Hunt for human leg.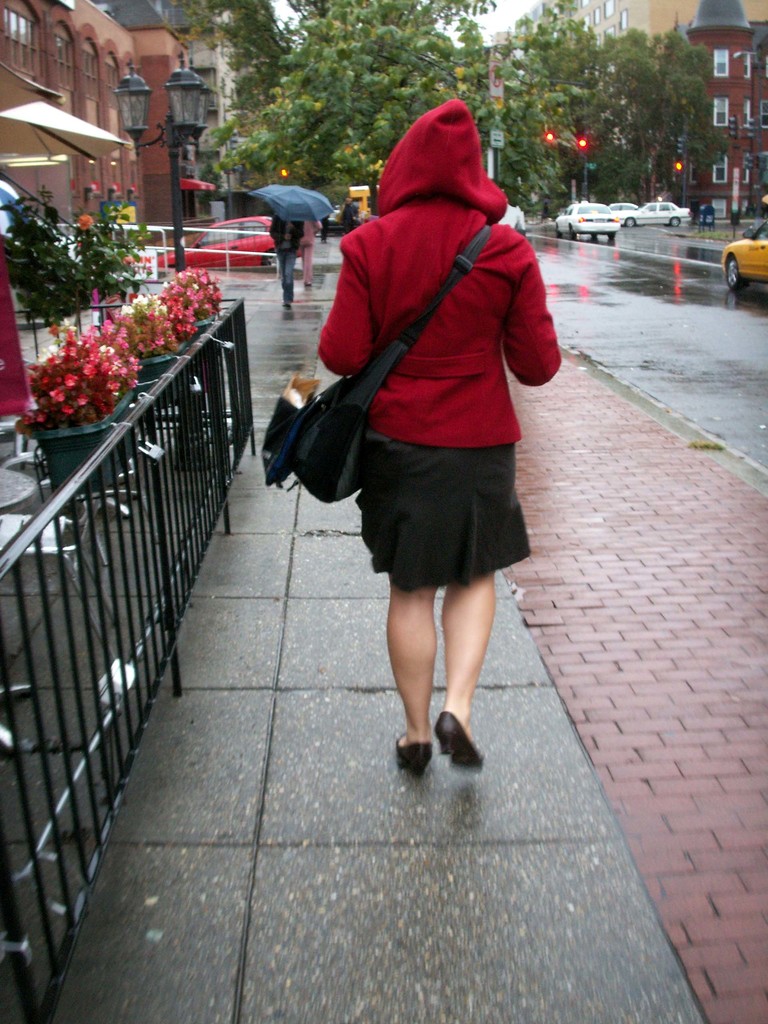
Hunted down at 433/569/483/772.
